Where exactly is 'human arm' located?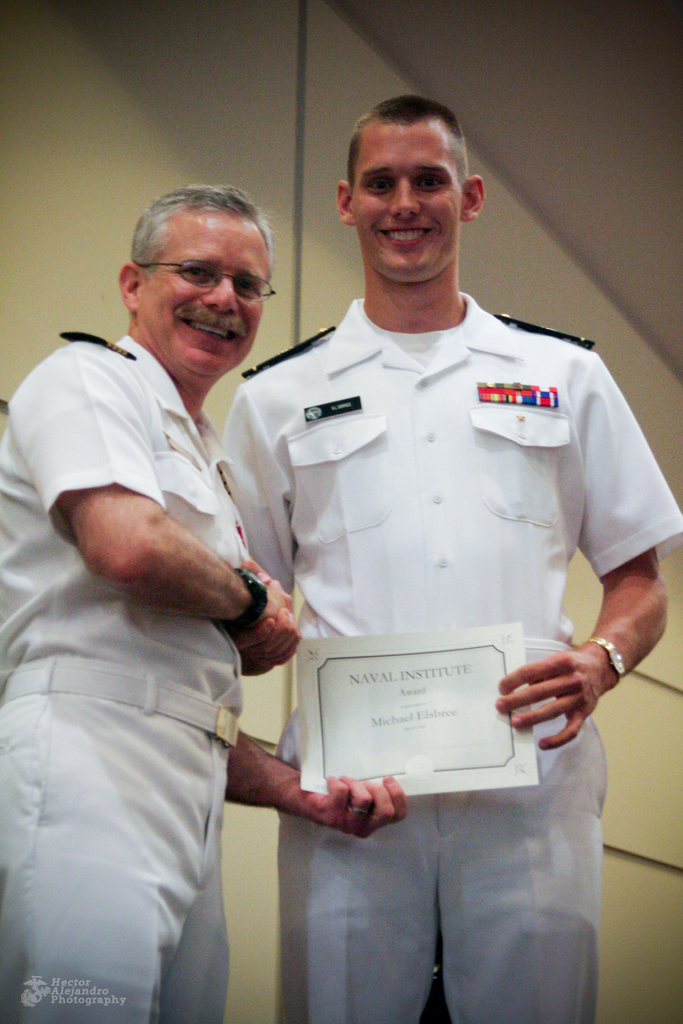
Its bounding box is (220,712,418,844).
